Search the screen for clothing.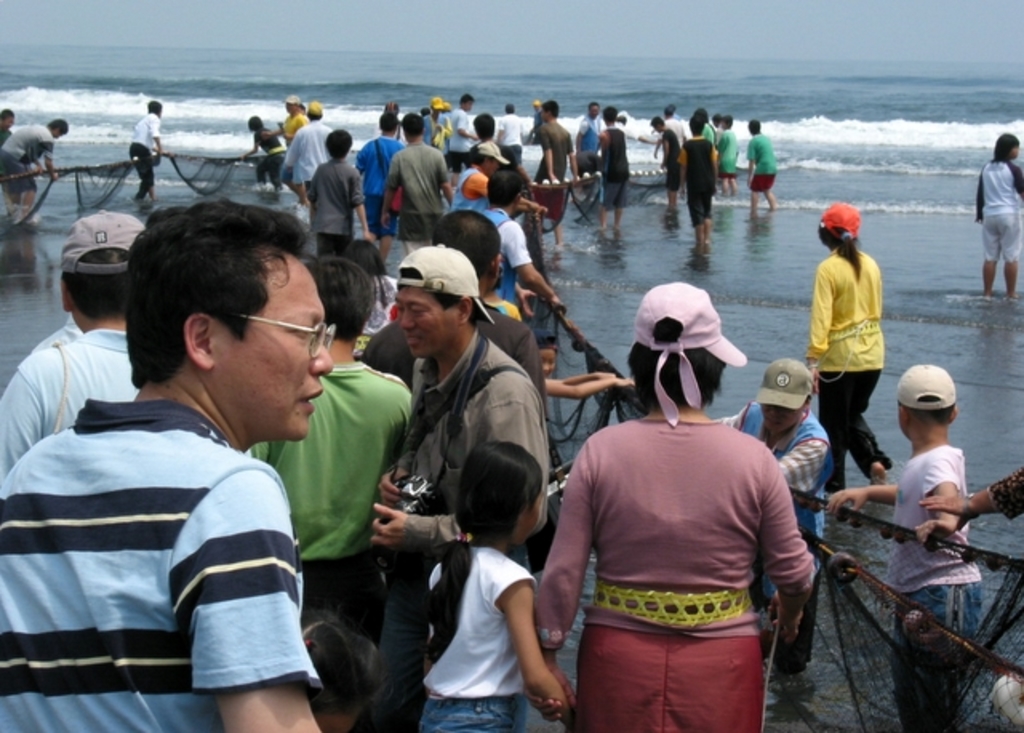
Found at (426,112,466,154).
